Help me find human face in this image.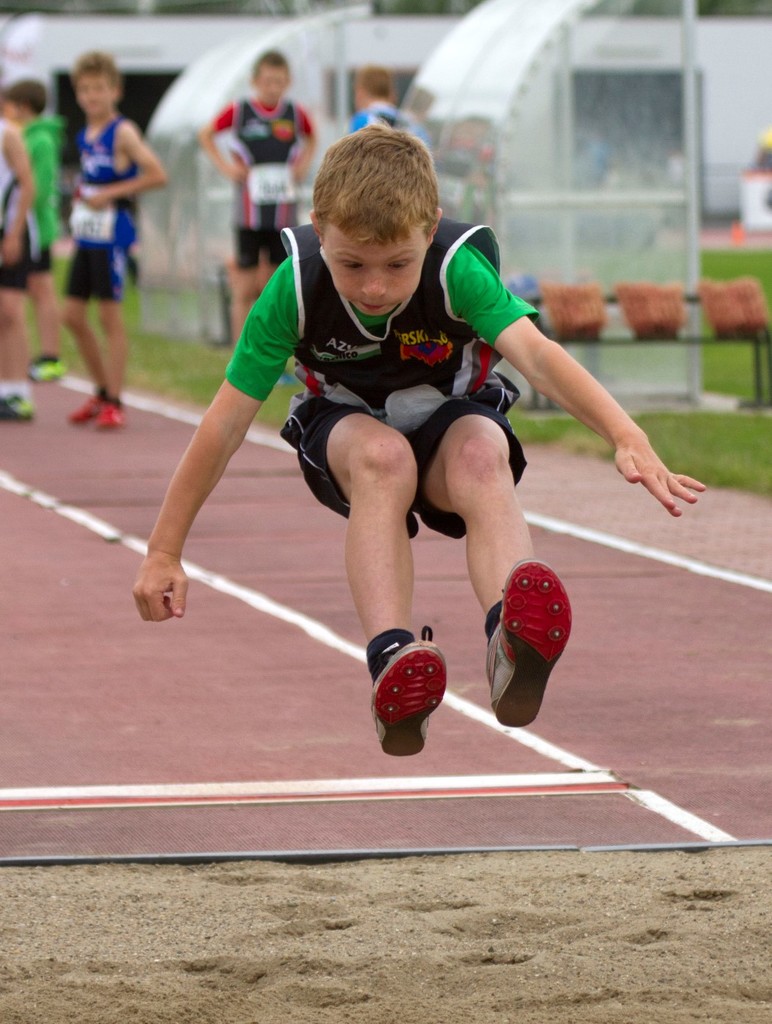
Found it: (left=78, top=75, right=113, bottom=117).
